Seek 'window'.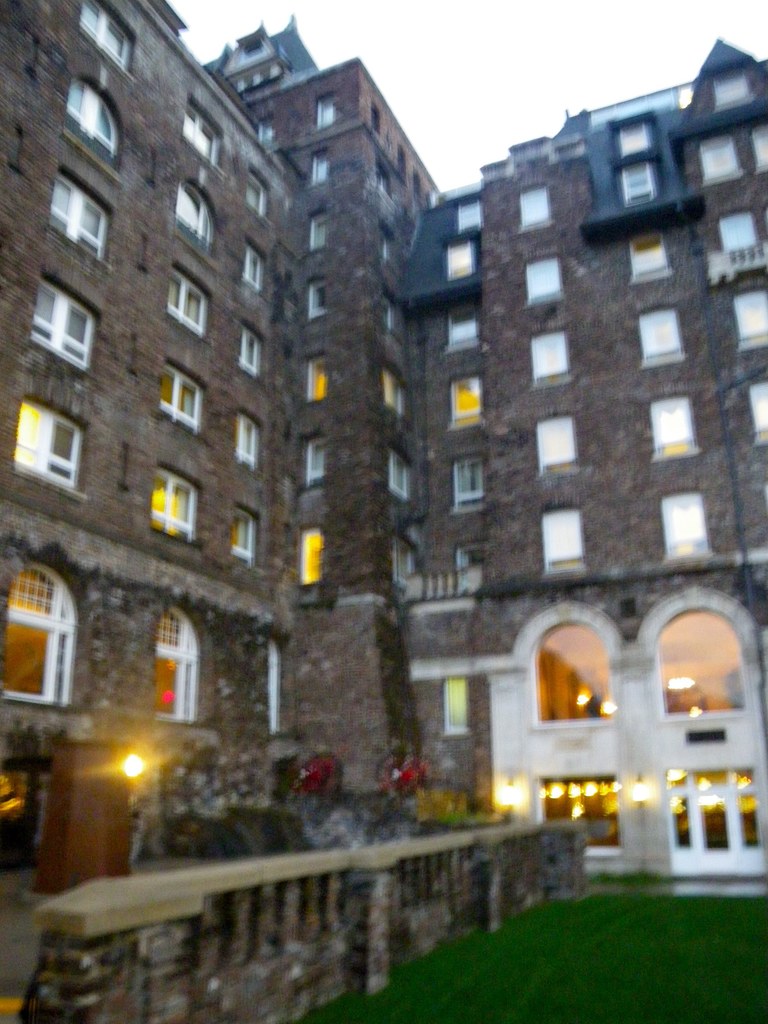
[513, 180, 550, 235].
